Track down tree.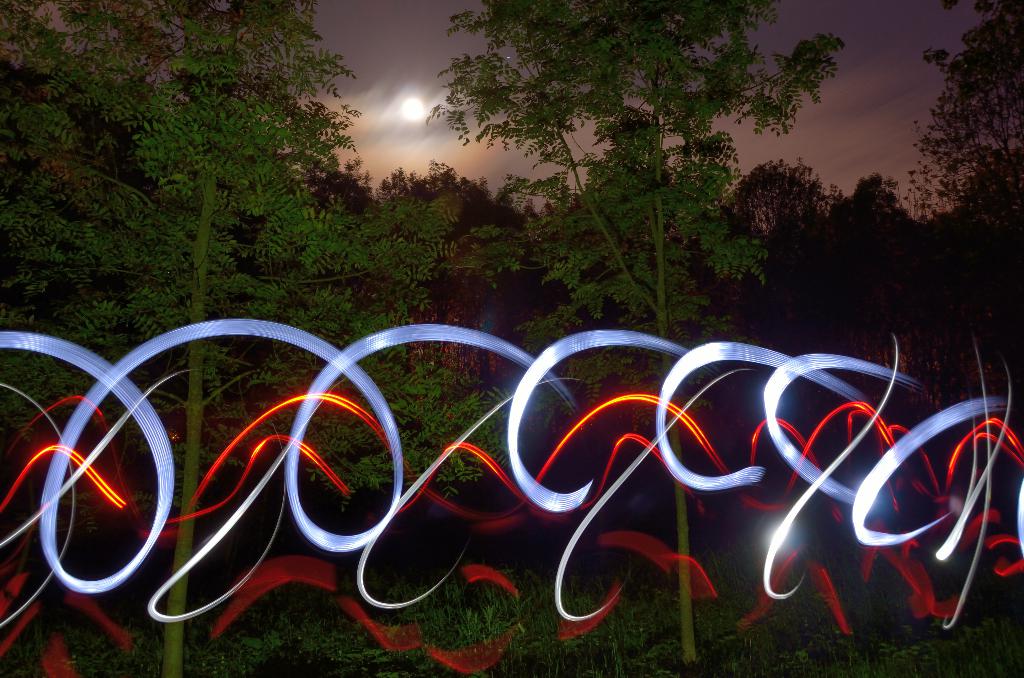
Tracked to Rect(443, 4, 842, 658).
